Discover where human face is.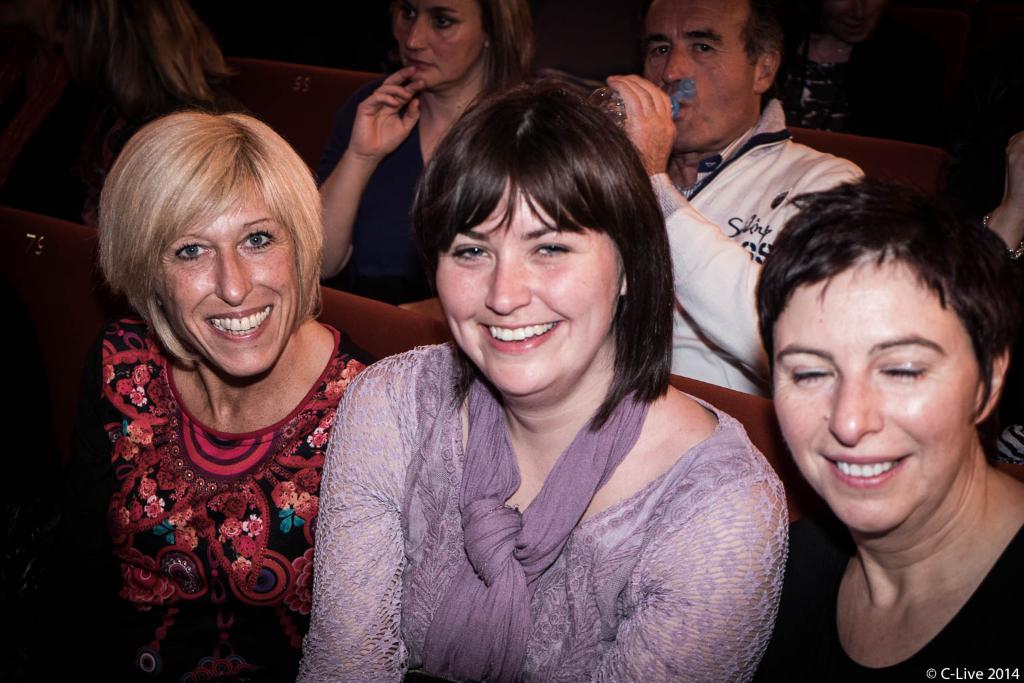
Discovered at region(439, 176, 619, 392).
